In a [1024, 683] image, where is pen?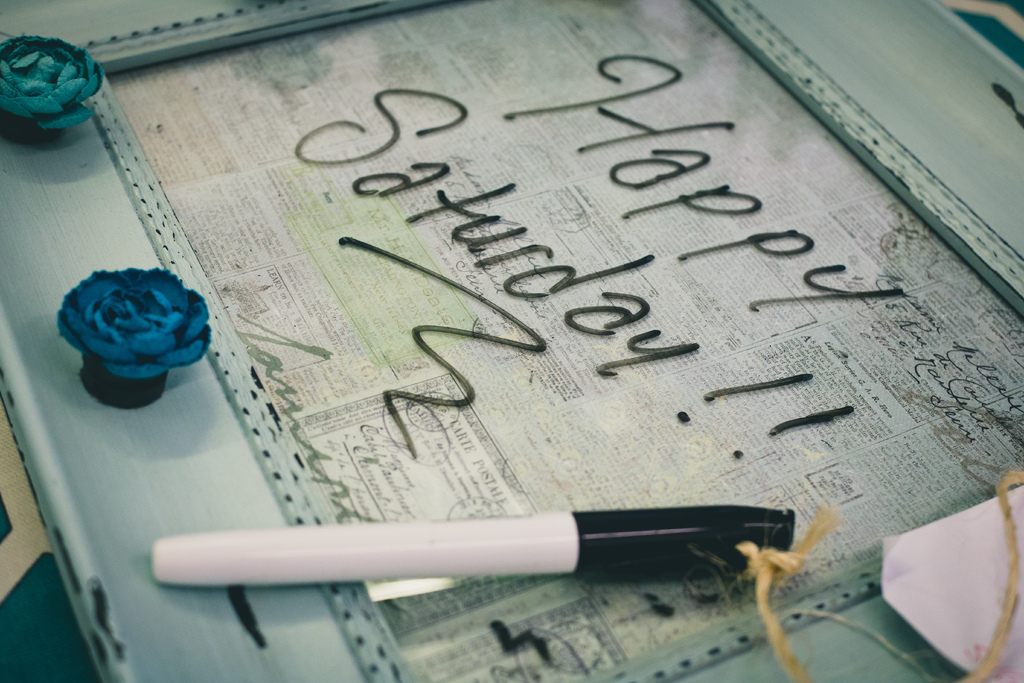
150:504:792:591.
